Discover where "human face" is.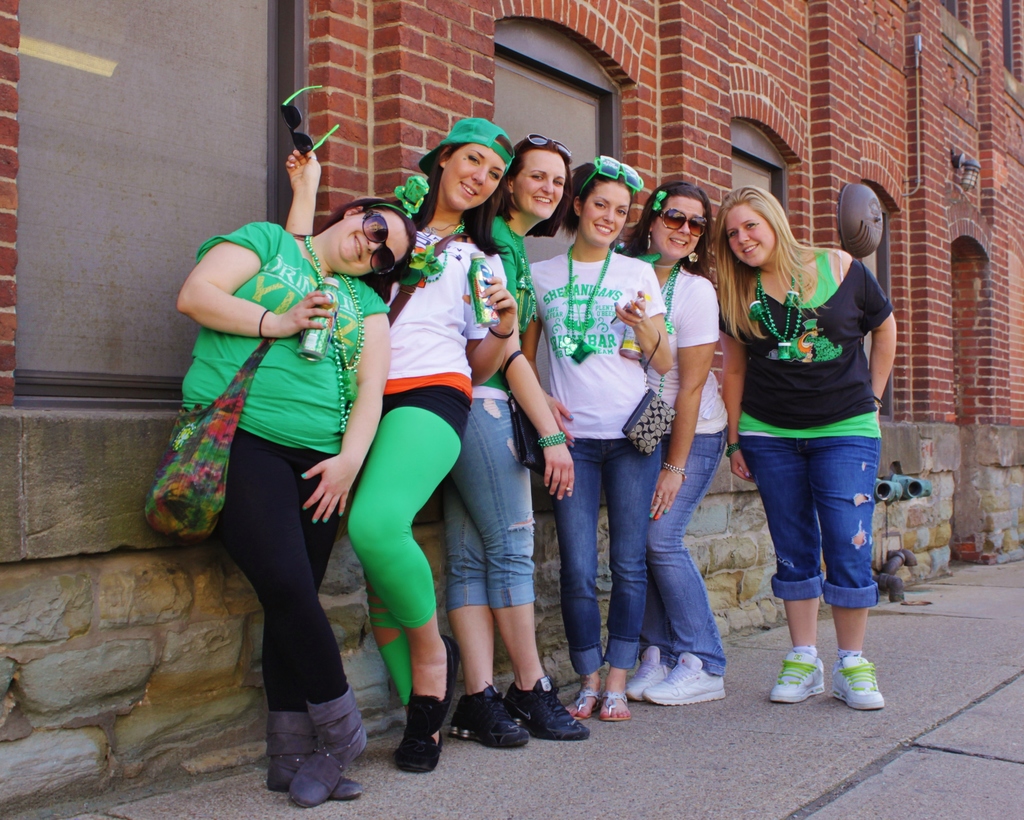
Discovered at (left=653, top=197, right=705, bottom=259).
